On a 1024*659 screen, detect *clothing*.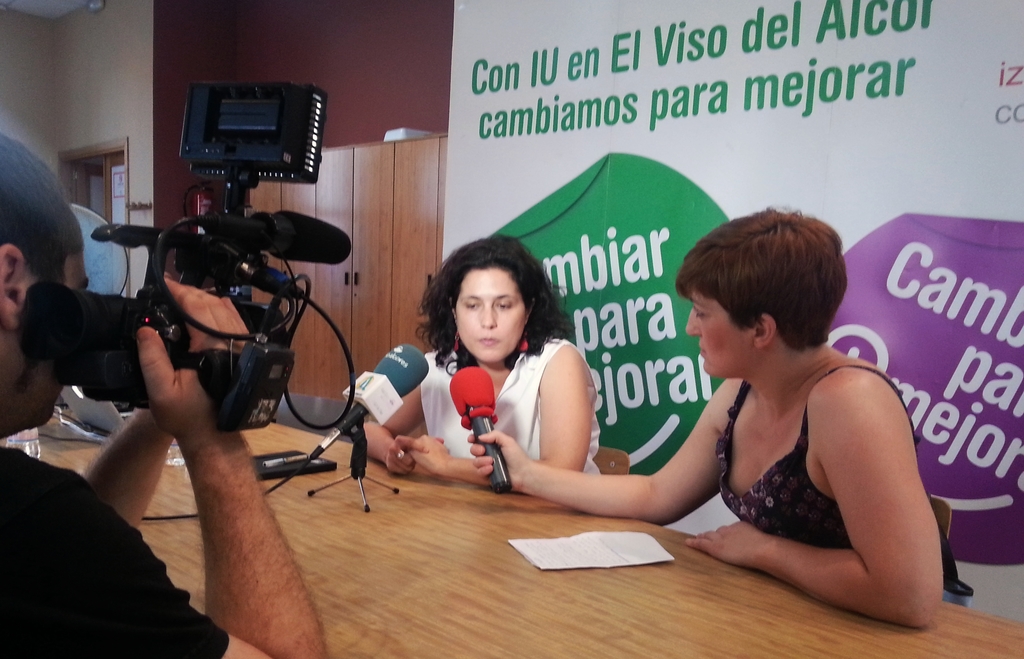
[left=418, top=340, right=605, bottom=478].
